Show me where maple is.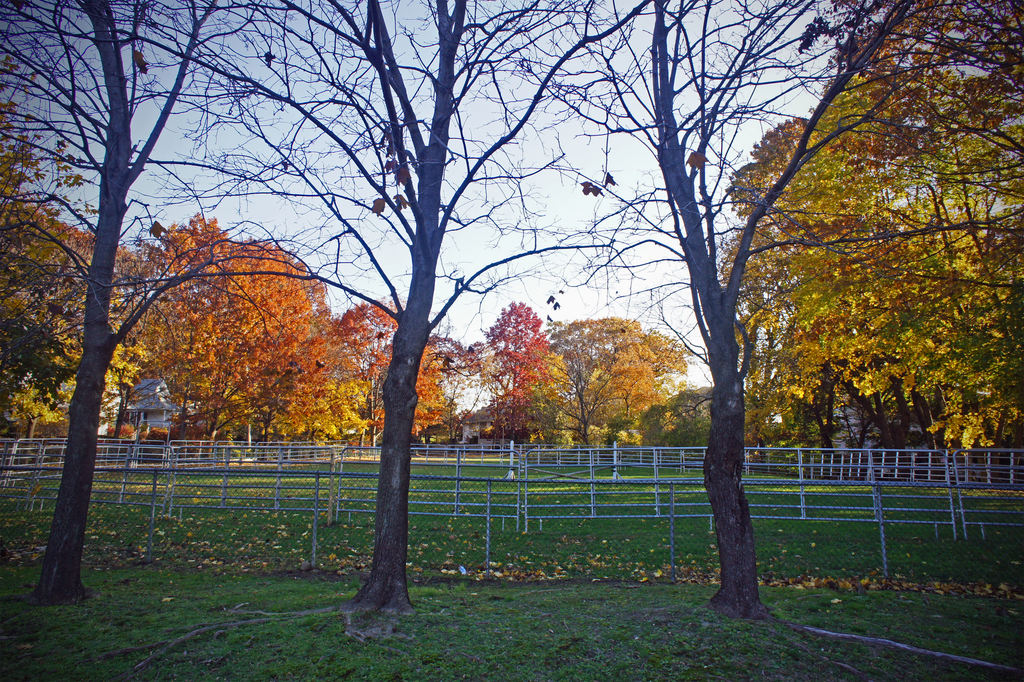
maple is at [479,301,566,445].
